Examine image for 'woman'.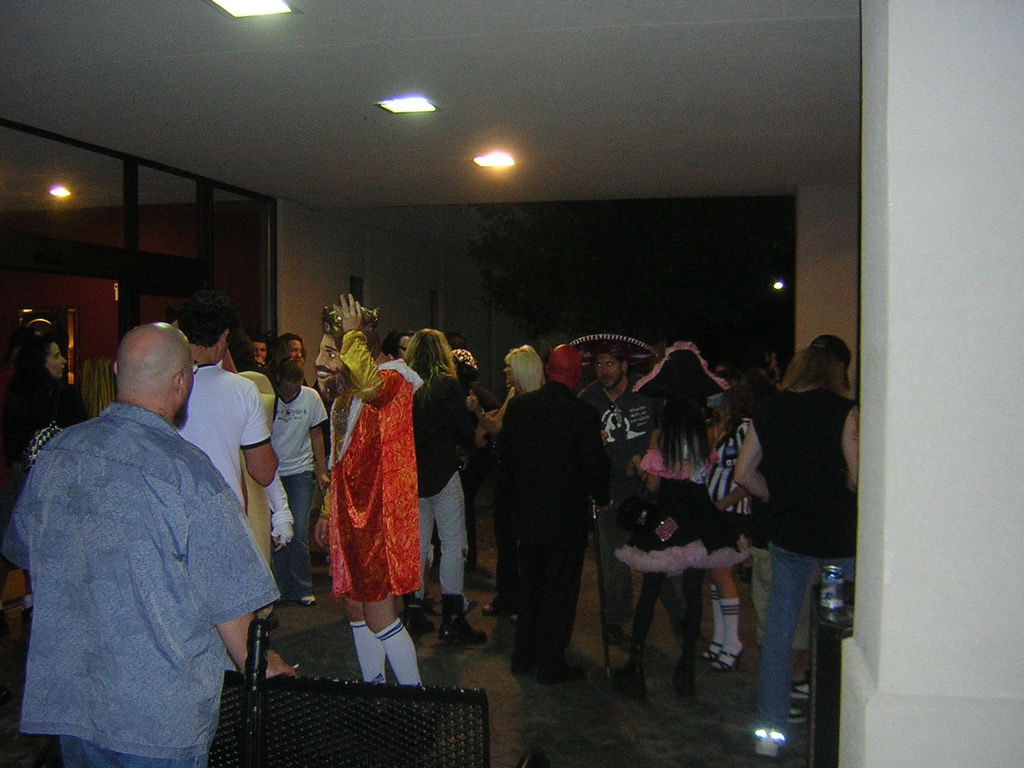
Examination result: 701/367/766/671.
